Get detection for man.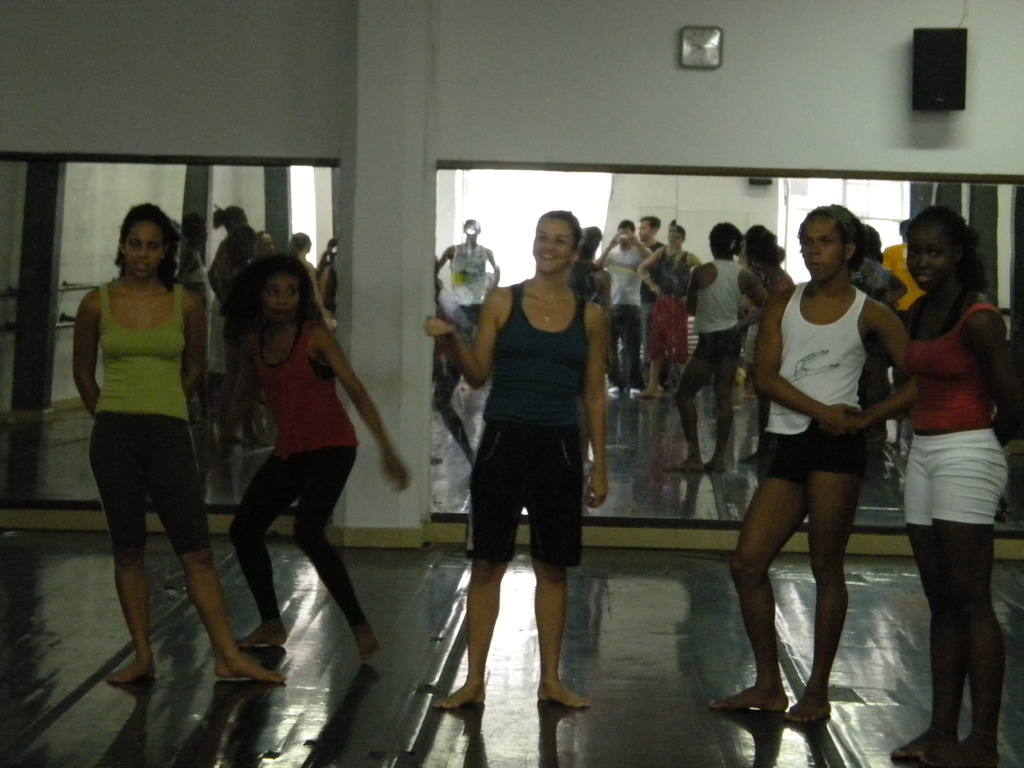
Detection: <region>594, 219, 653, 394</region>.
